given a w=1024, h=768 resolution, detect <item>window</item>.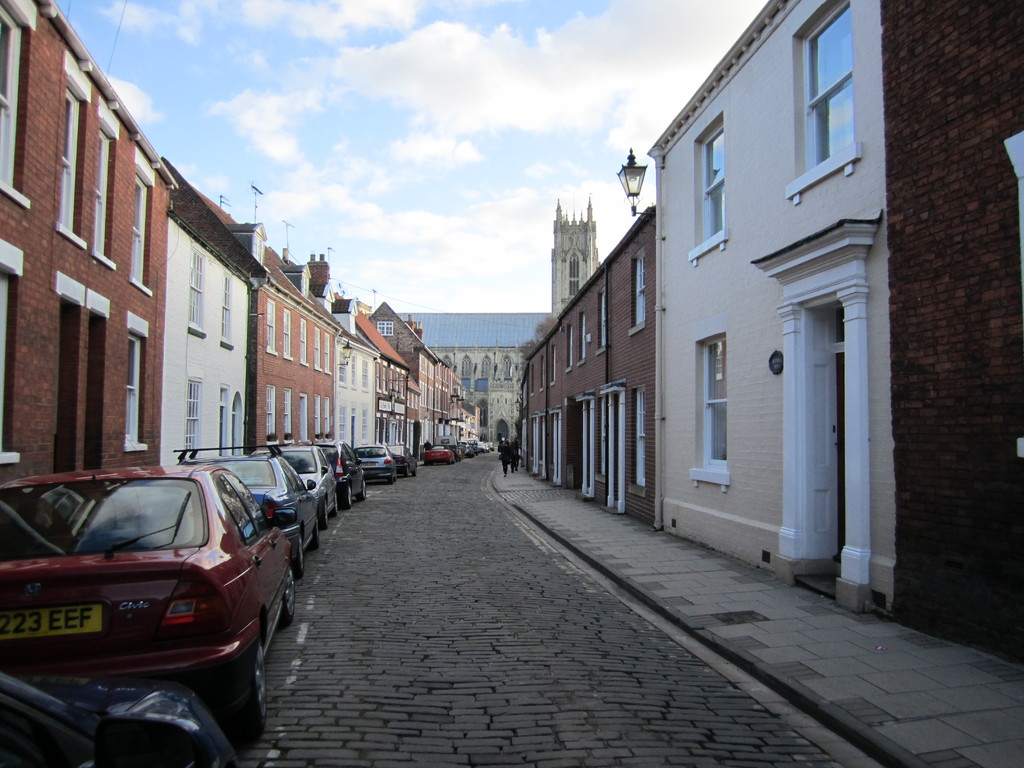
[left=297, top=317, right=308, bottom=369].
